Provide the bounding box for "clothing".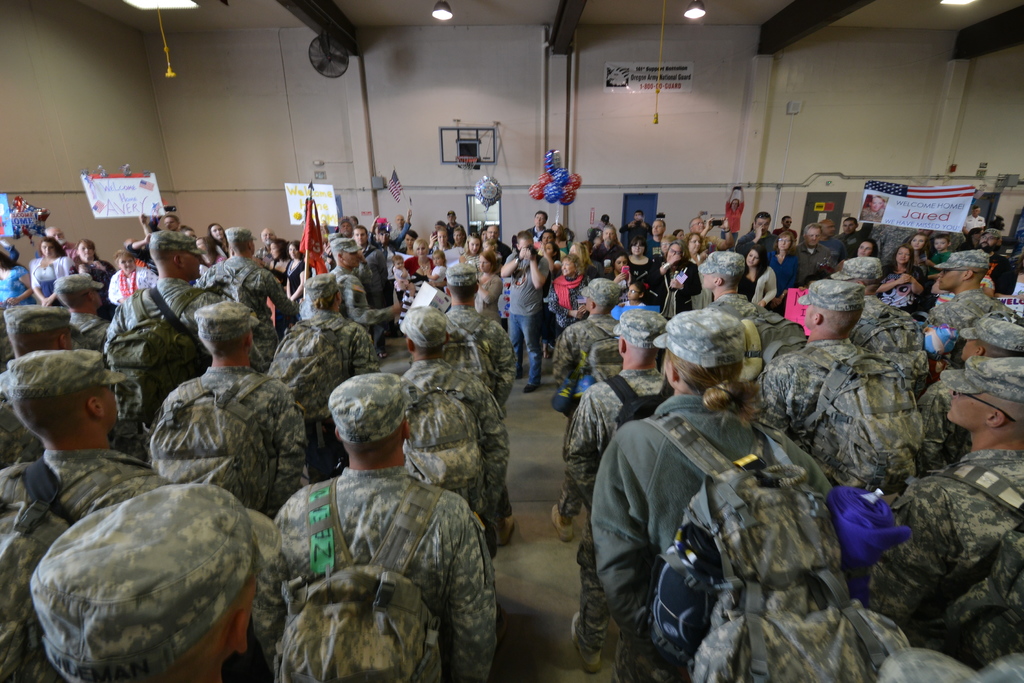
detection(382, 352, 503, 518).
